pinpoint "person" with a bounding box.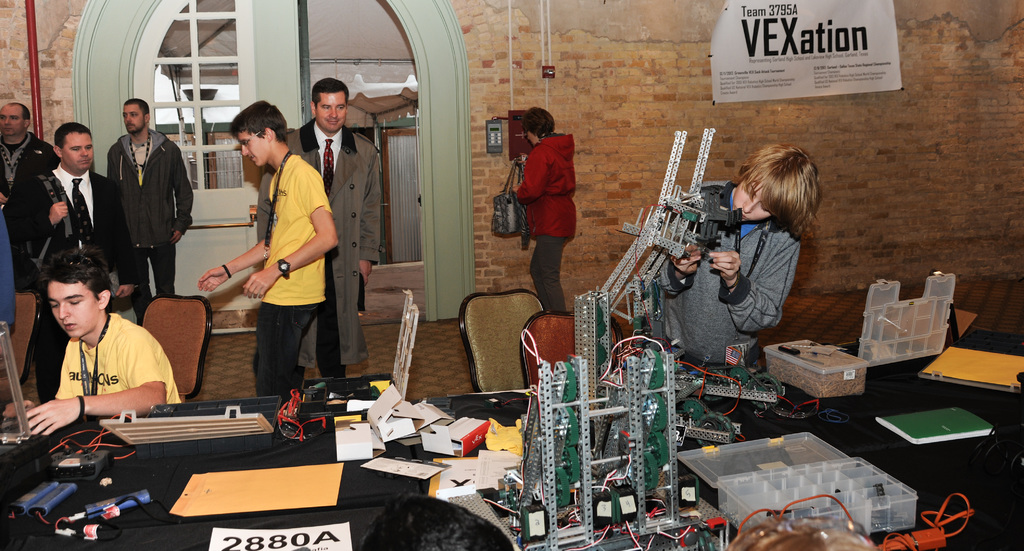
[0,99,54,270].
